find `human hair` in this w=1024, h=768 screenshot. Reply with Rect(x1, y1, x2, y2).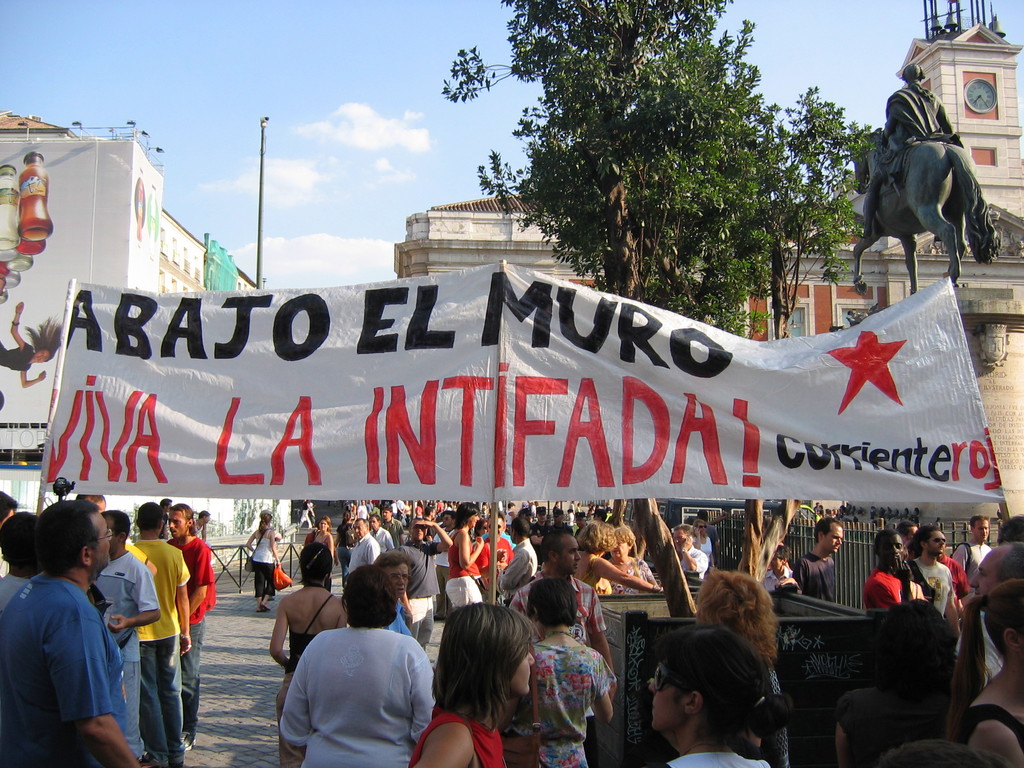
Rect(573, 521, 621, 553).
